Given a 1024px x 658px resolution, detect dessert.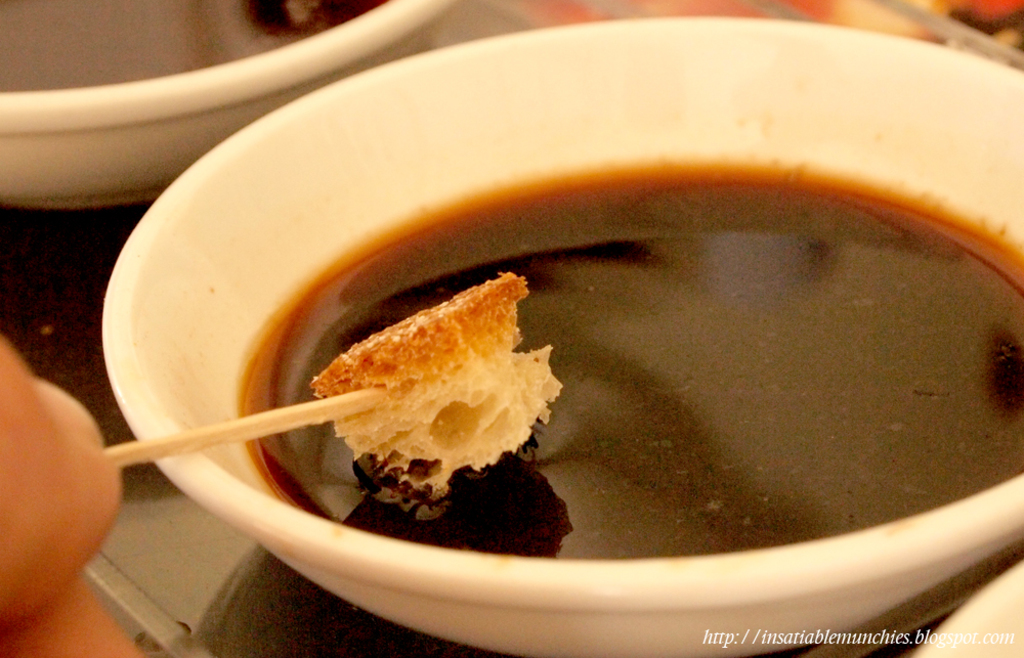
<region>306, 276, 572, 502</region>.
